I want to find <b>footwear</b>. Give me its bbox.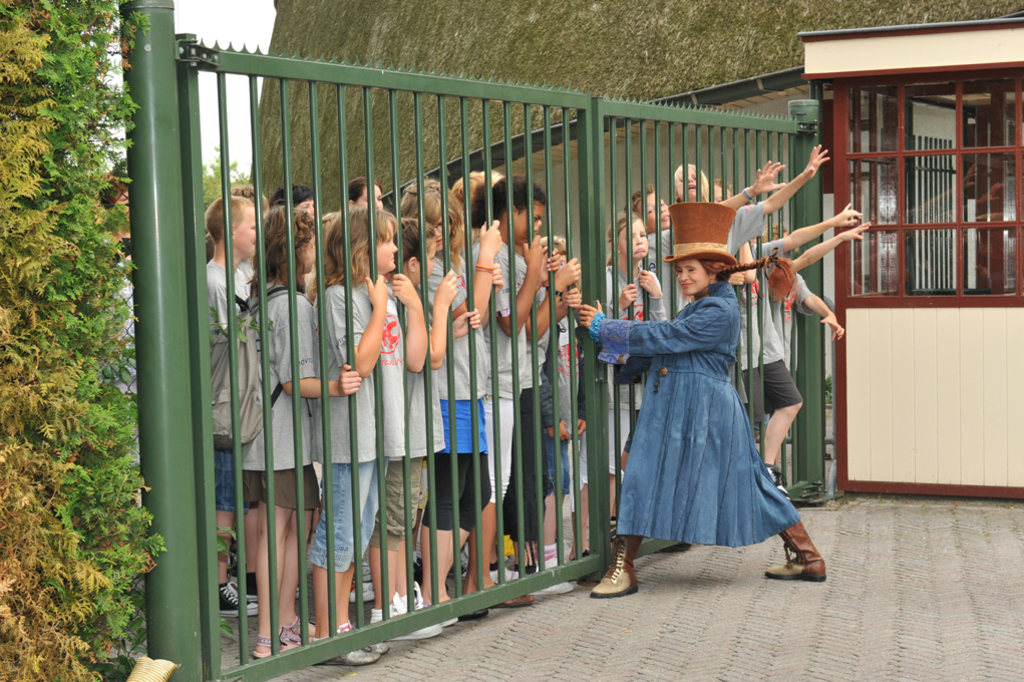
Rect(336, 619, 391, 652).
